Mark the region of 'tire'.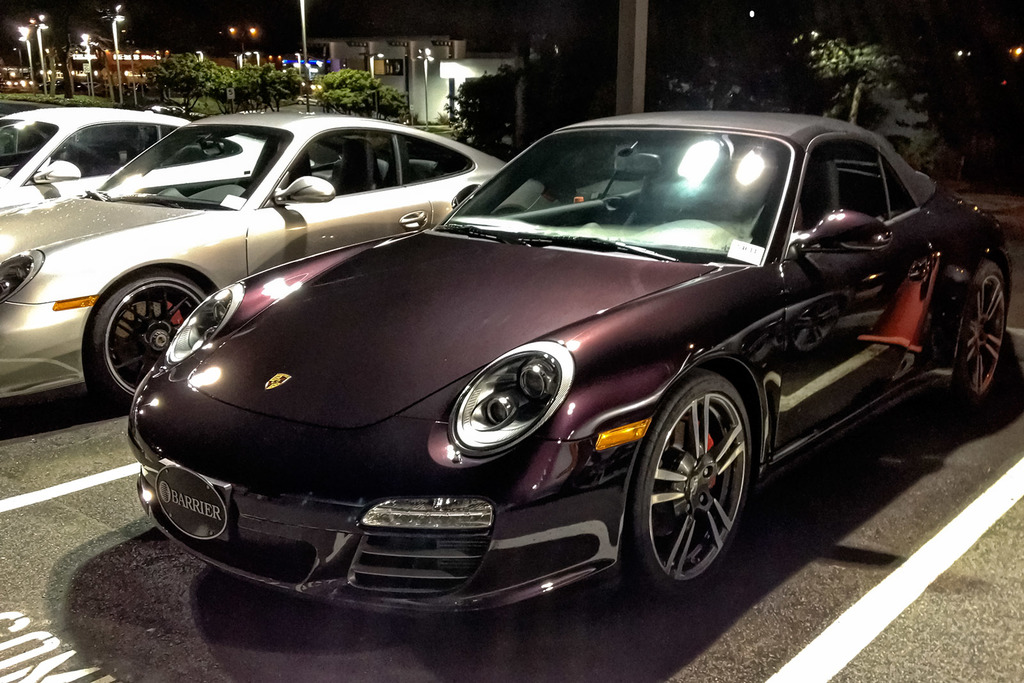
Region: 87 280 218 392.
